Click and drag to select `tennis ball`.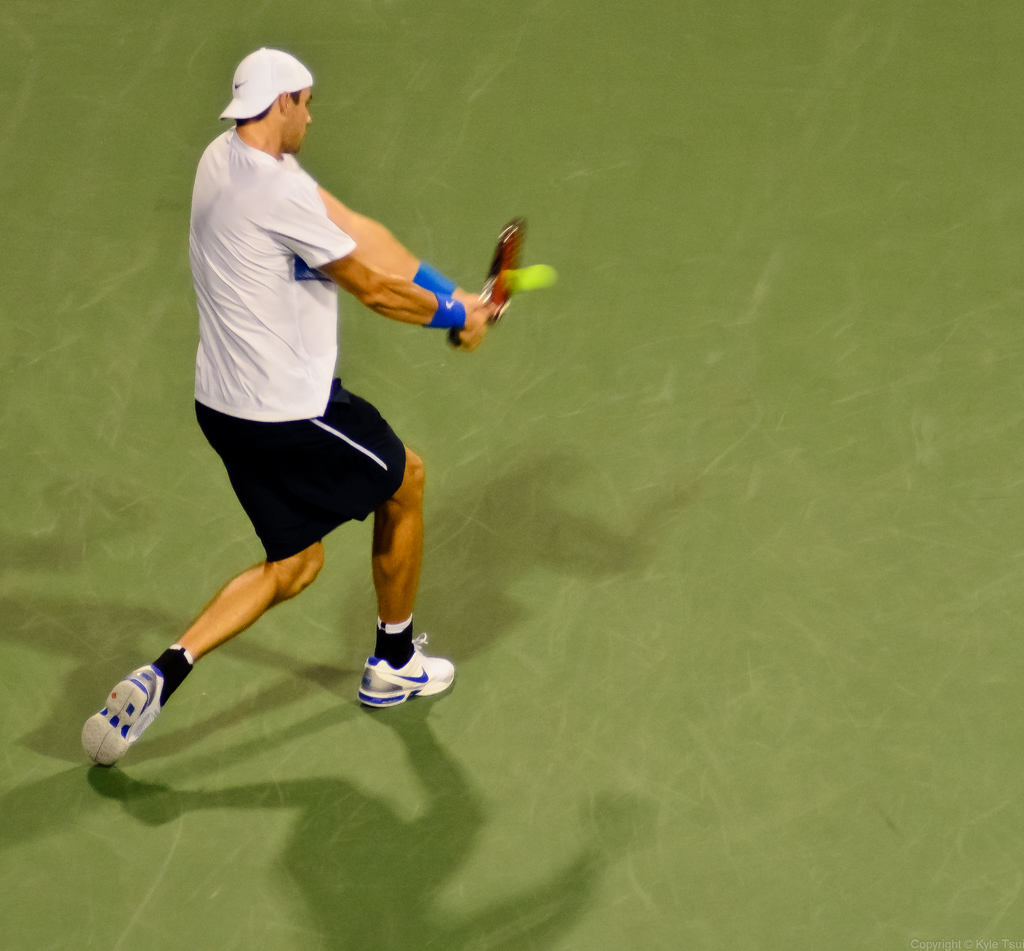
Selection: l=505, t=261, r=559, b=293.
